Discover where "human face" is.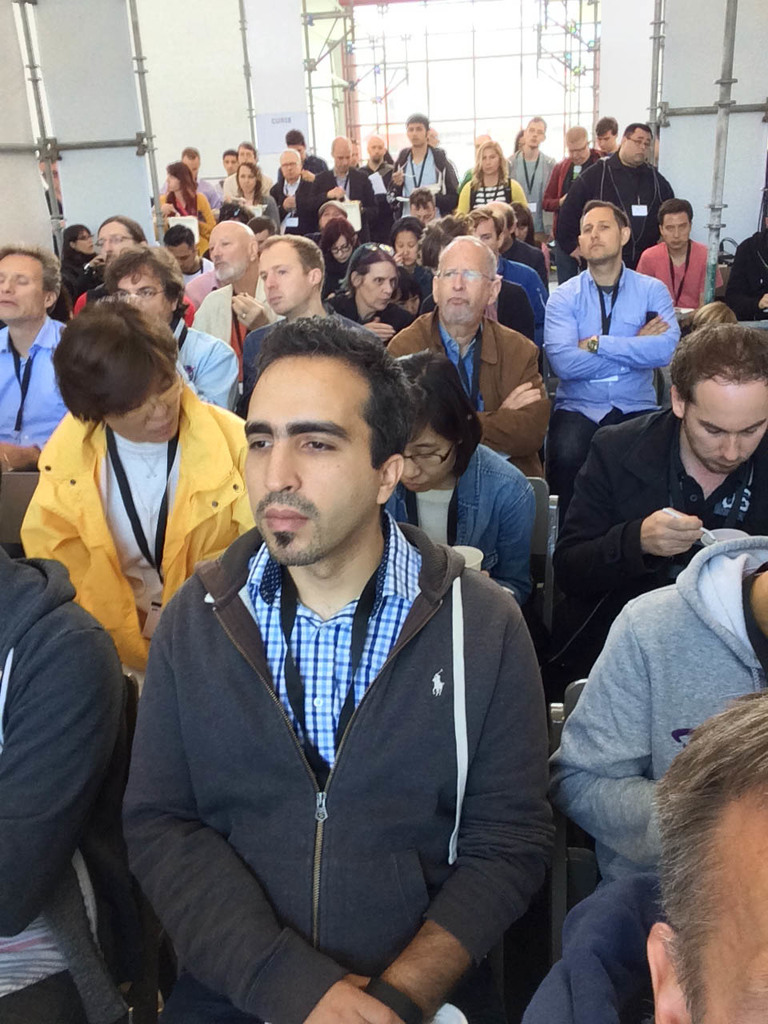
Discovered at [left=238, top=149, right=254, bottom=162].
